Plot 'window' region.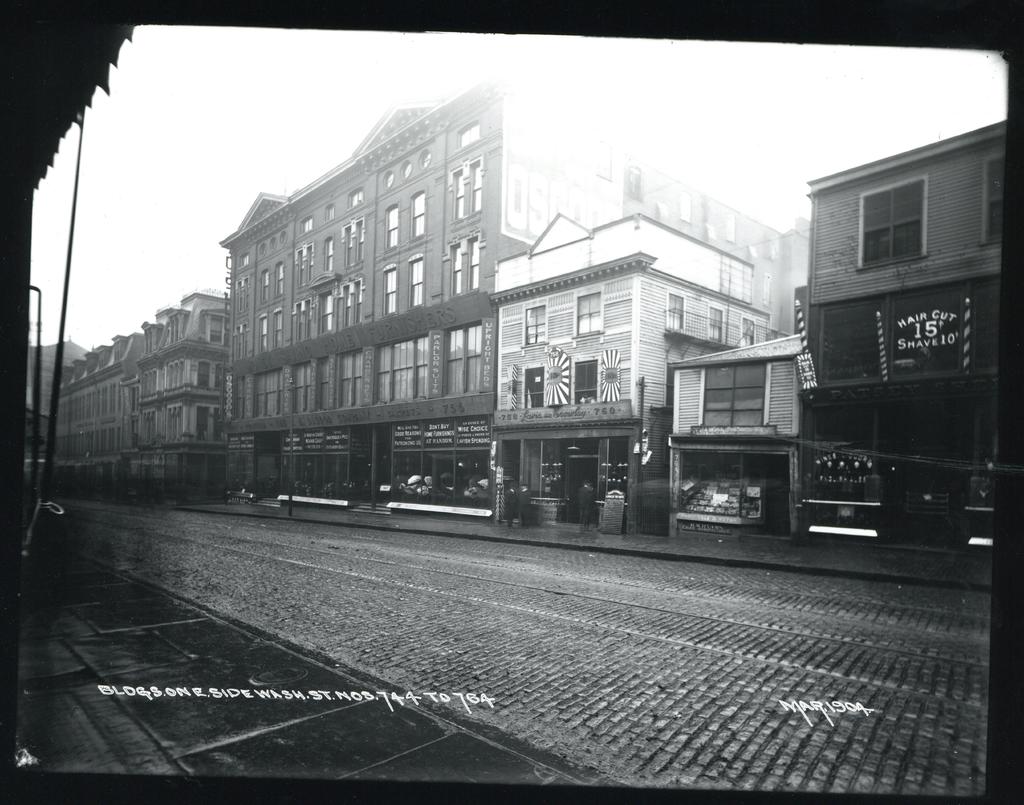
Plotted at (326, 236, 335, 269).
